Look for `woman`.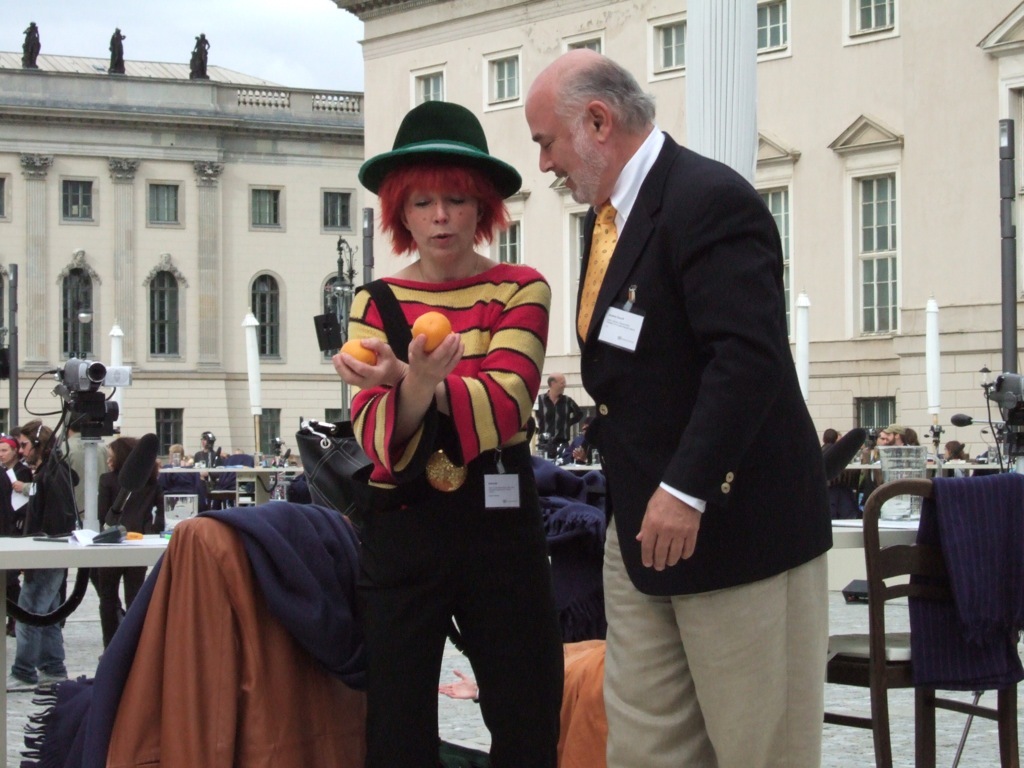
Found: detection(96, 432, 167, 654).
